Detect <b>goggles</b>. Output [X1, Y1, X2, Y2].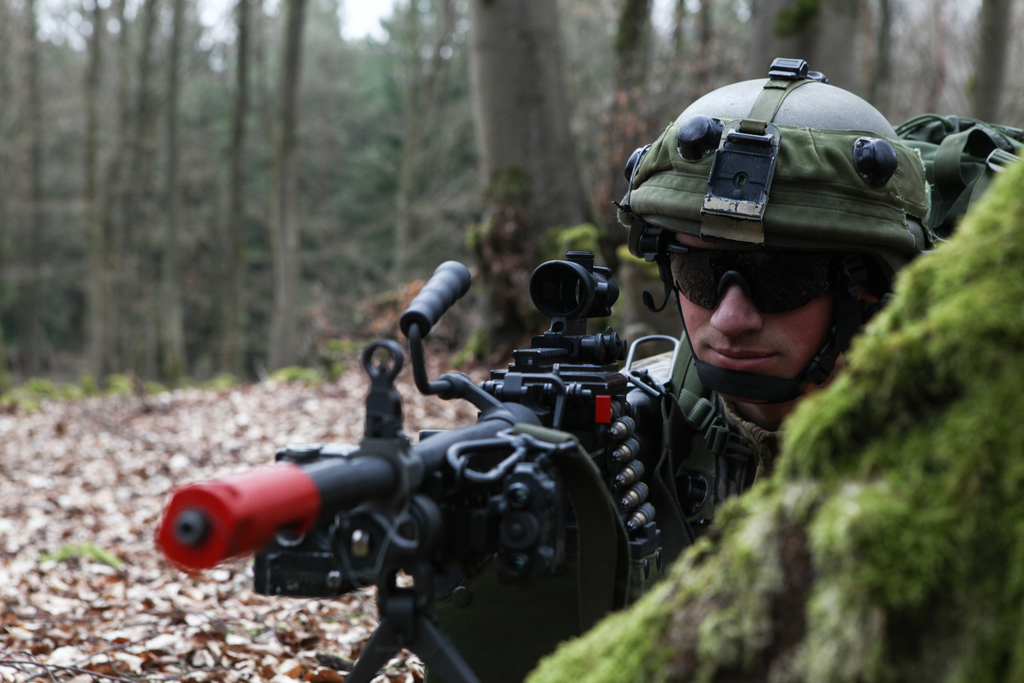
[657, 245, 872, 317].
